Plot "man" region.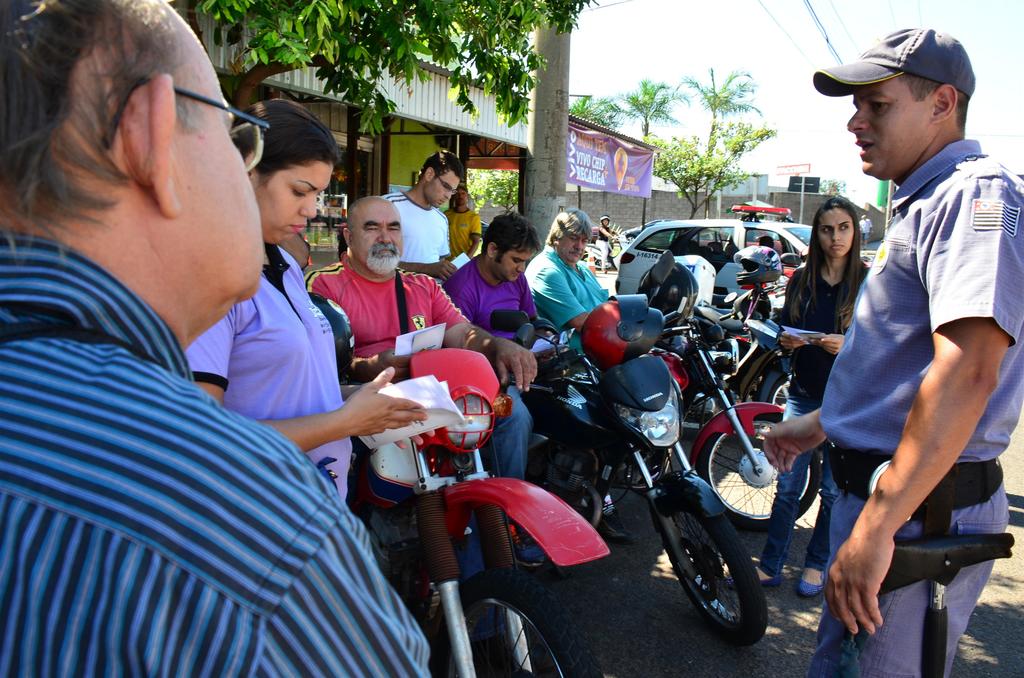
Plotted at BBox(438, 210, 544, 575).
